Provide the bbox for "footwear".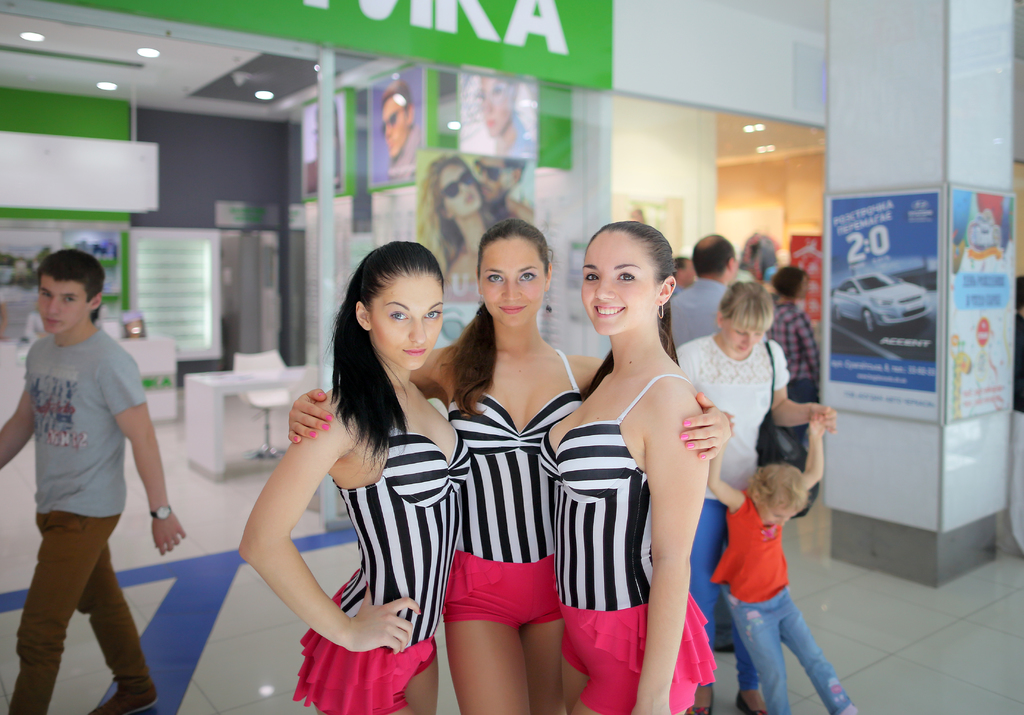
BBox(685, 691, 714, 714).
